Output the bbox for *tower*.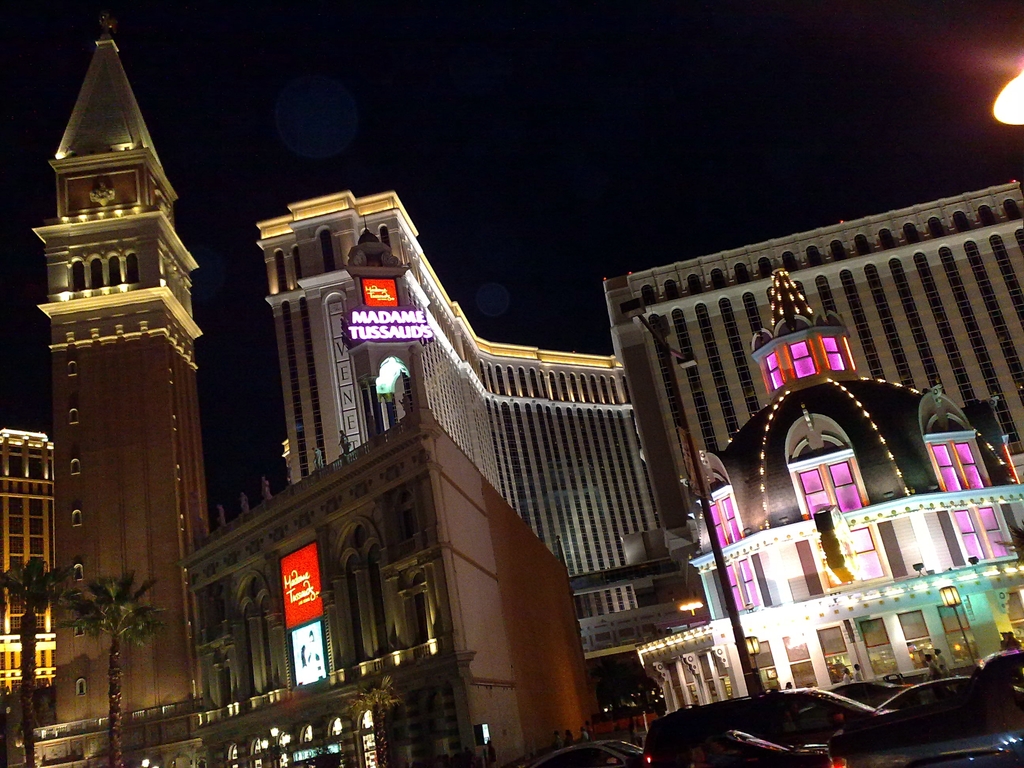
l=1, t=429, r=60, b=694.
